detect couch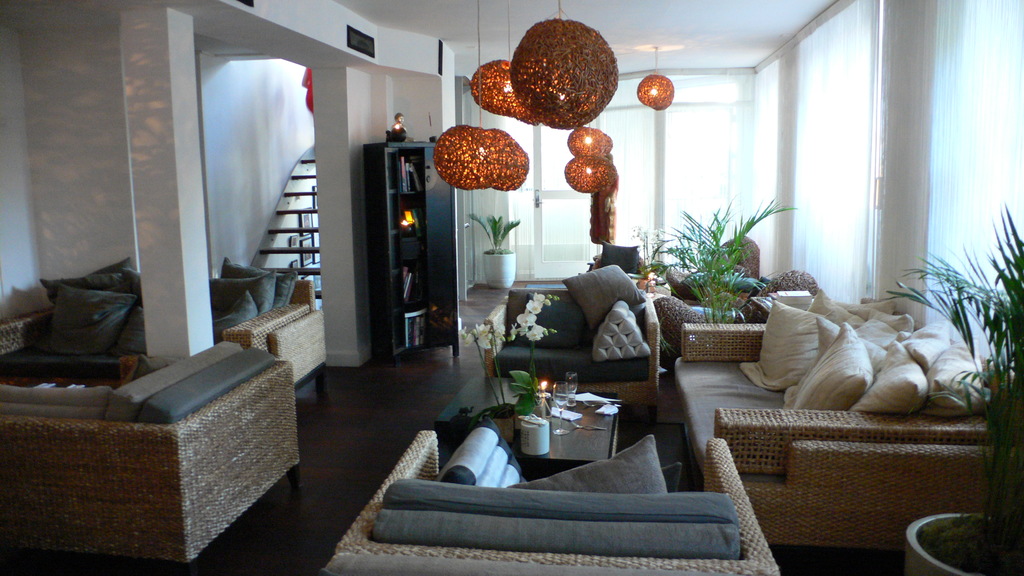
0,338,299,575
